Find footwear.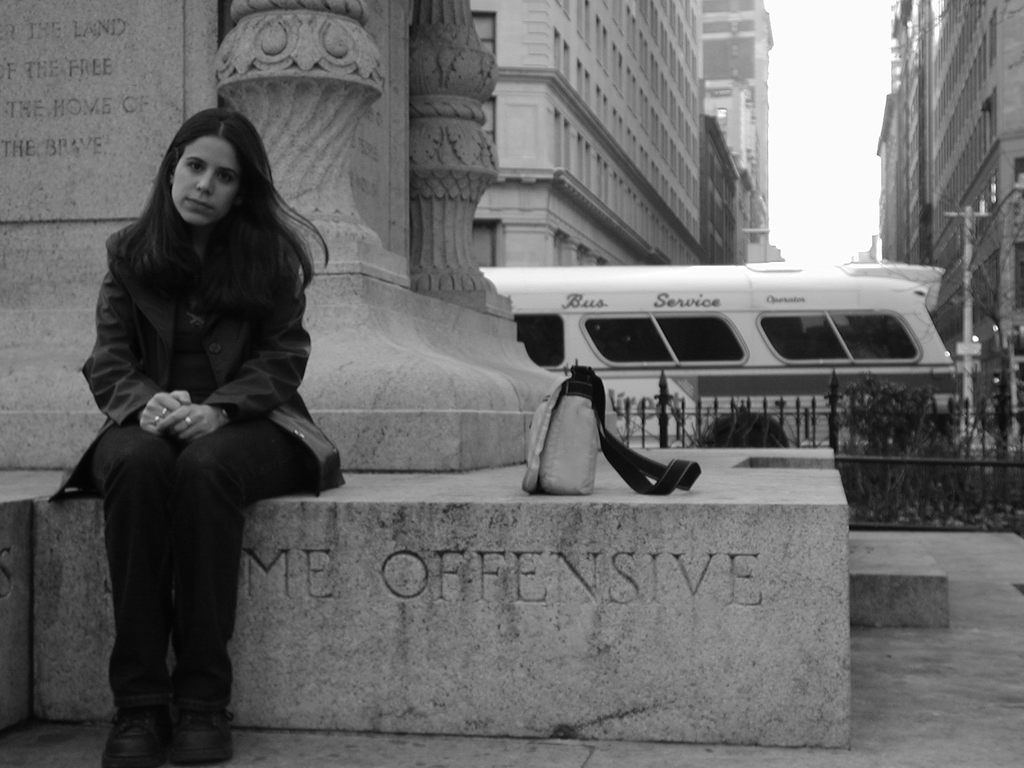
[184,697,238,765].
